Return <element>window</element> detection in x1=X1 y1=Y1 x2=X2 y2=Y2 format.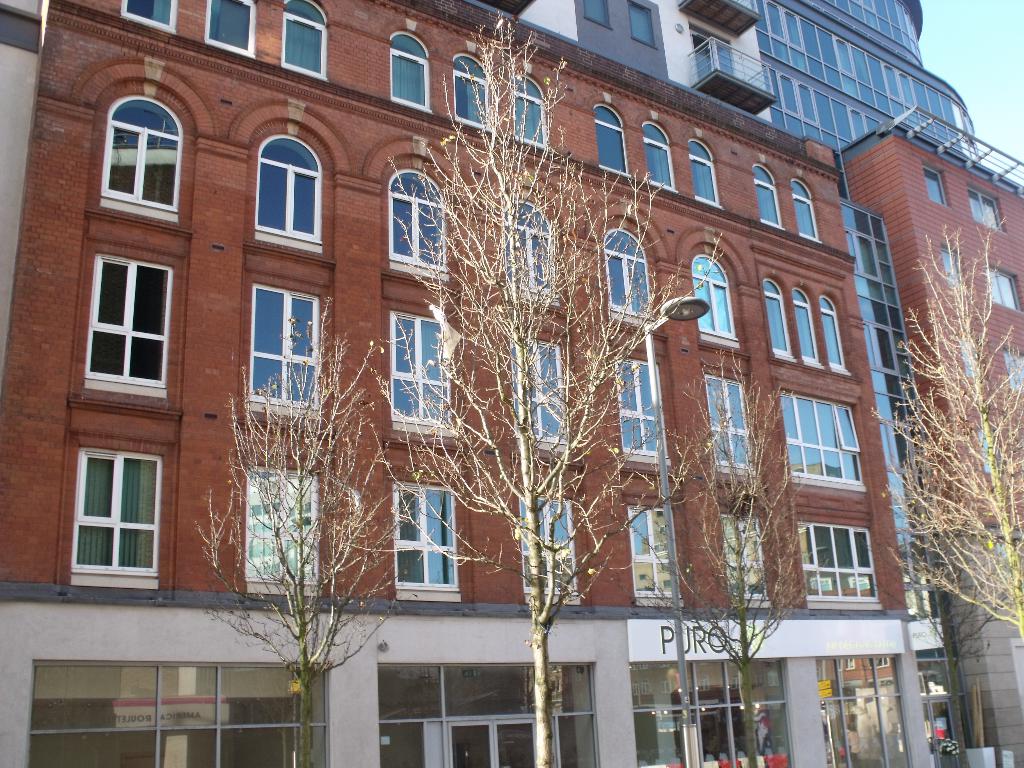
x1=595 y1=105 x2=619 y2=162.
